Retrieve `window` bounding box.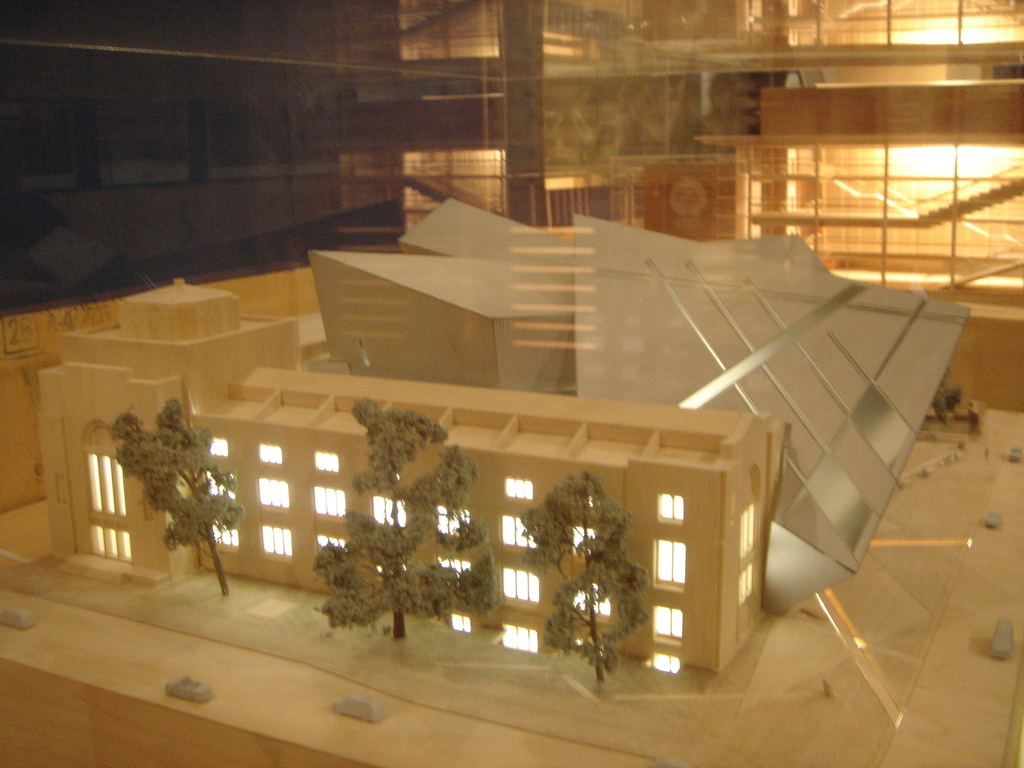
Bounding box: [x1=318, y1=538, x2=343, y2=559].
